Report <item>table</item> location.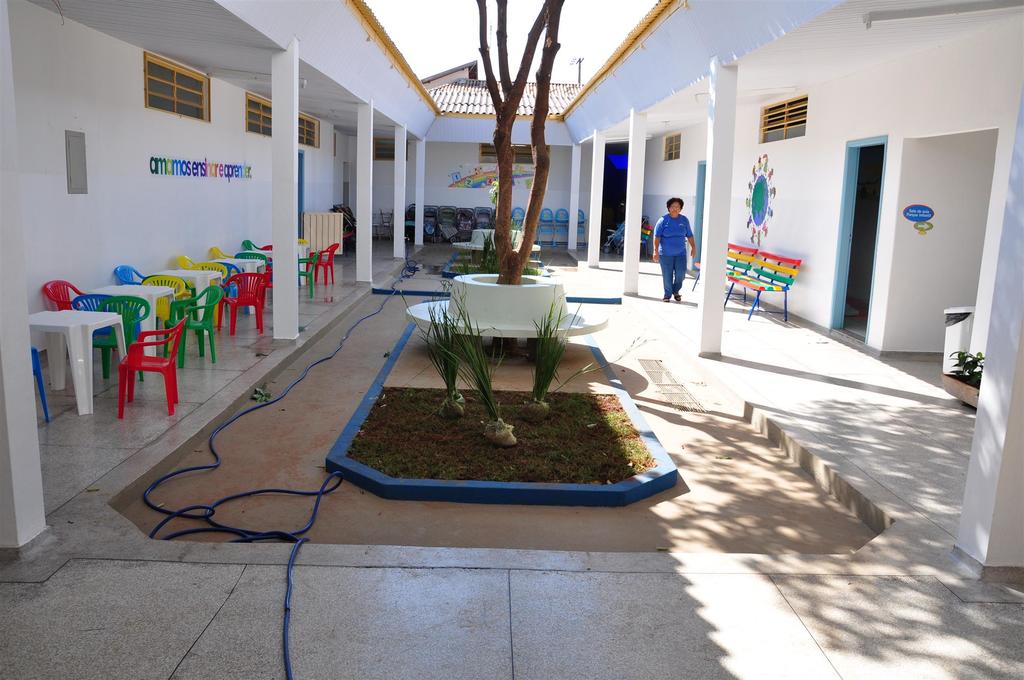
Report: 91,286,173,355.
